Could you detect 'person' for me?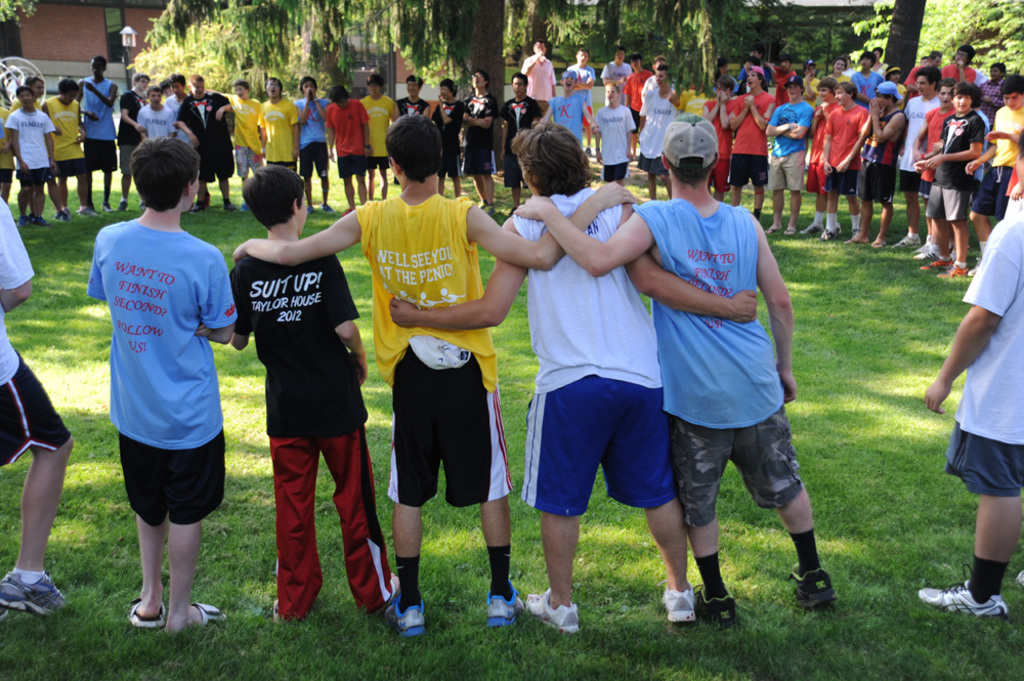
Detection result: region(793, 57, 822, 96).
